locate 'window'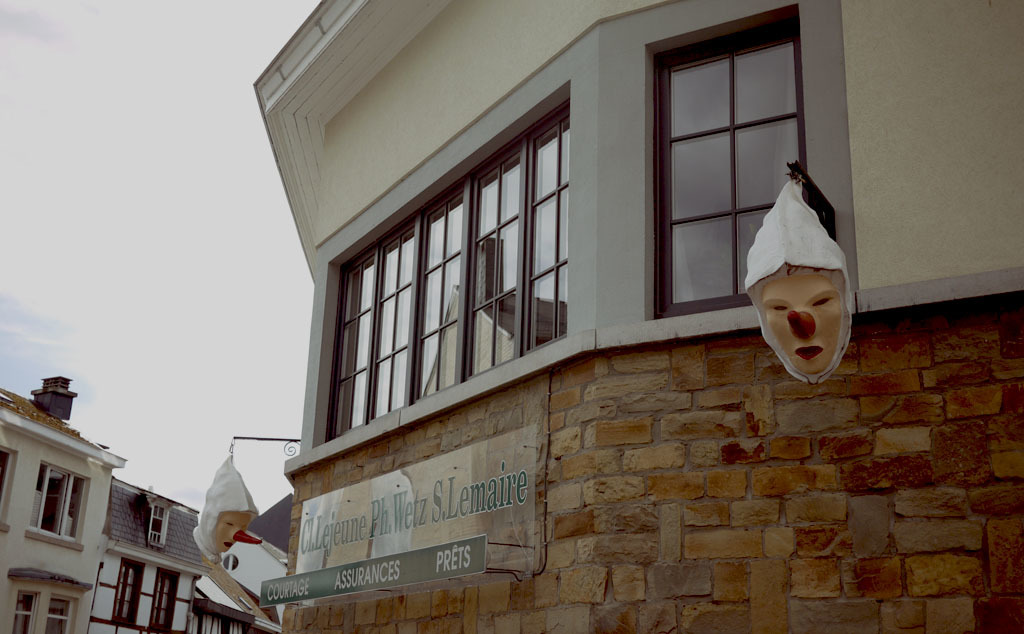
0/582/91/633
